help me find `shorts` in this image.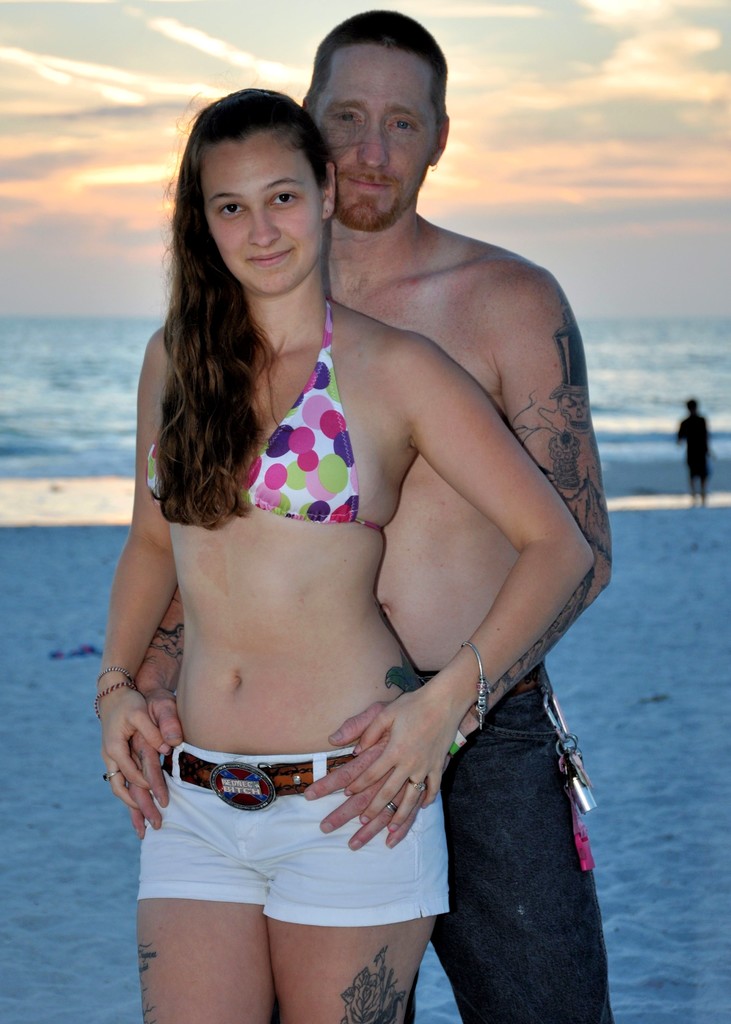
Found it: bbox=[115, 736, 470, 951].
